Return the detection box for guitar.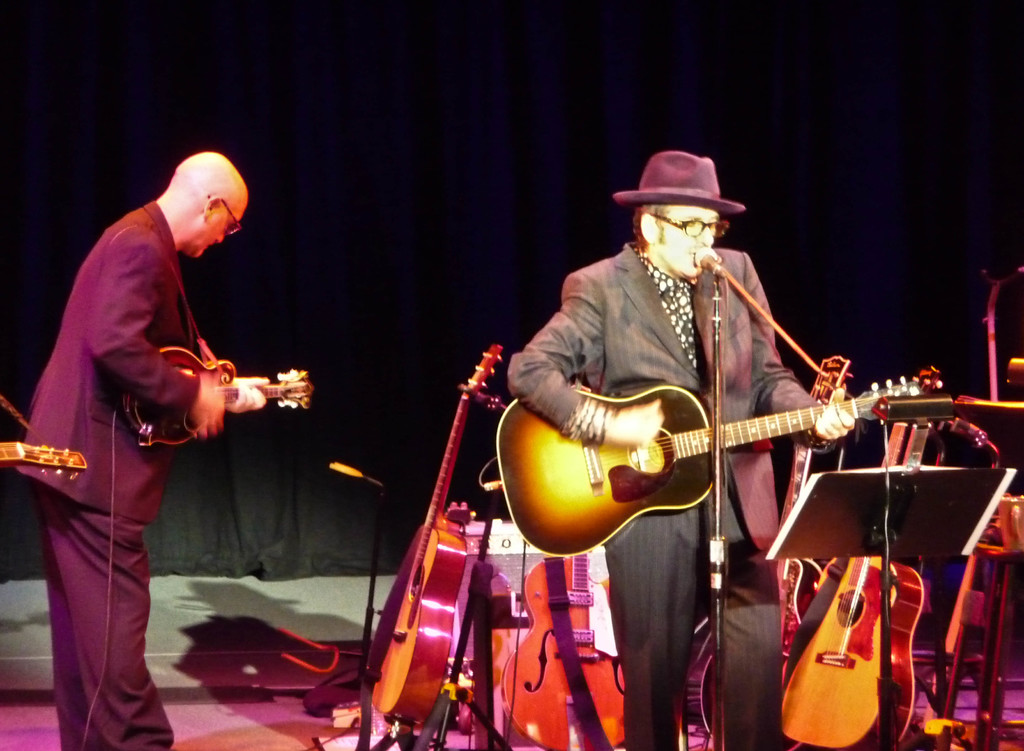
region(0, 433, 100, 486).
